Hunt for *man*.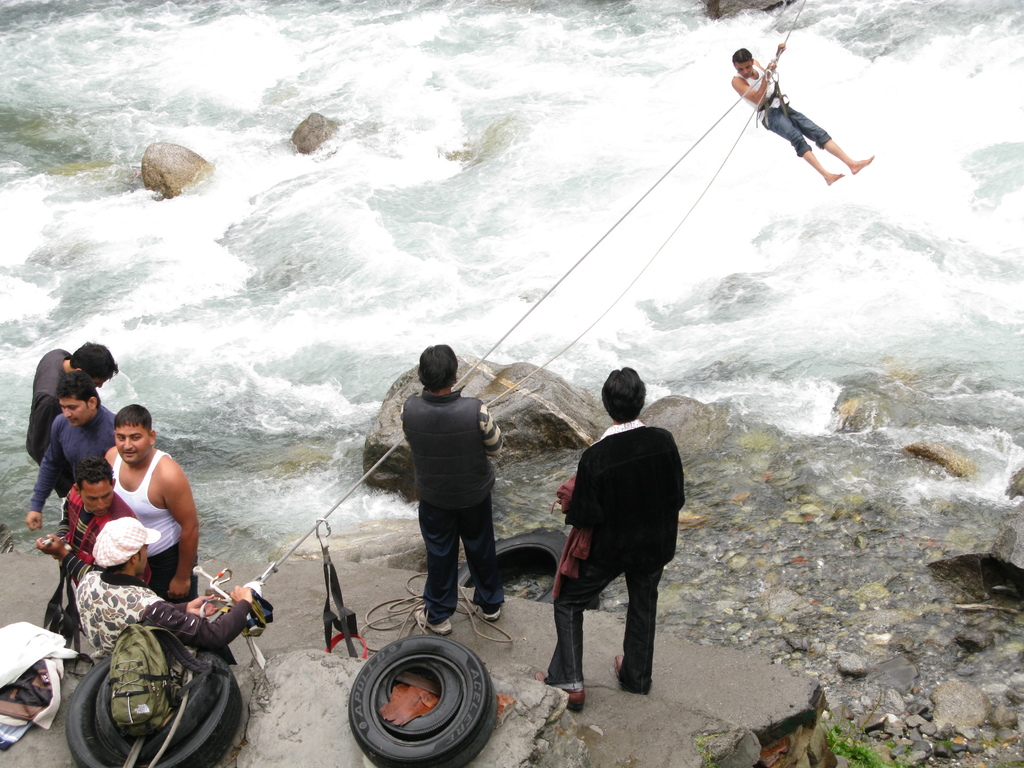
Hunted down at 732:45:877:182.
